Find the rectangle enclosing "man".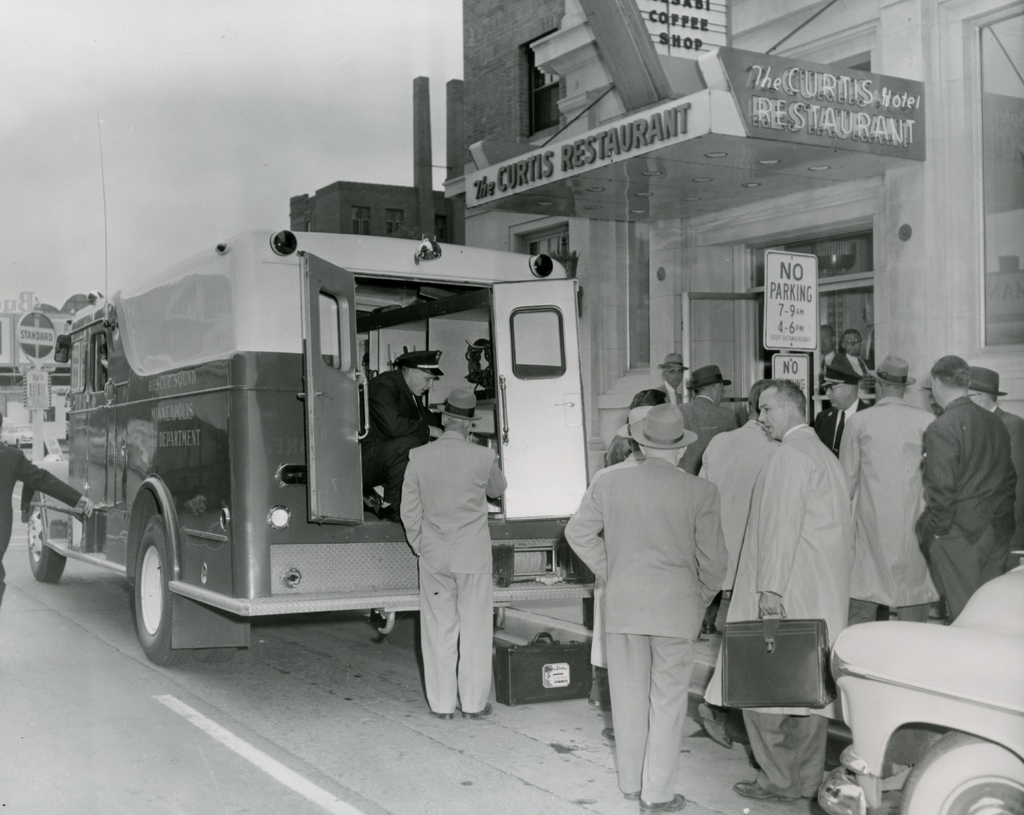
Rect(694, 380, 783, 745).
